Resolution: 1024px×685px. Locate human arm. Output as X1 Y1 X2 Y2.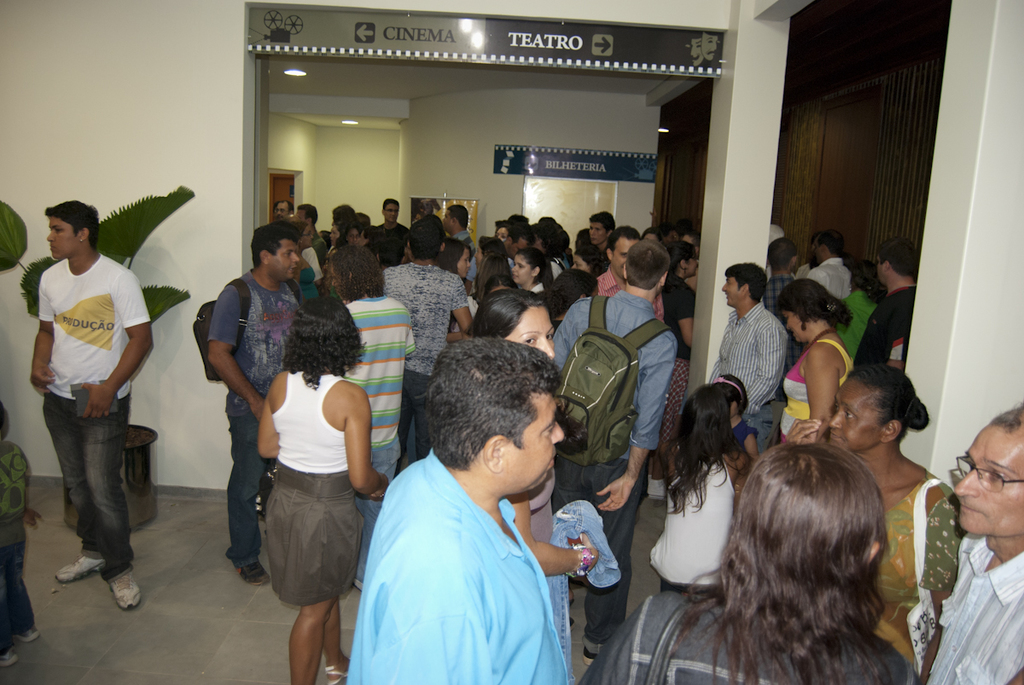
201 286 259 420.
